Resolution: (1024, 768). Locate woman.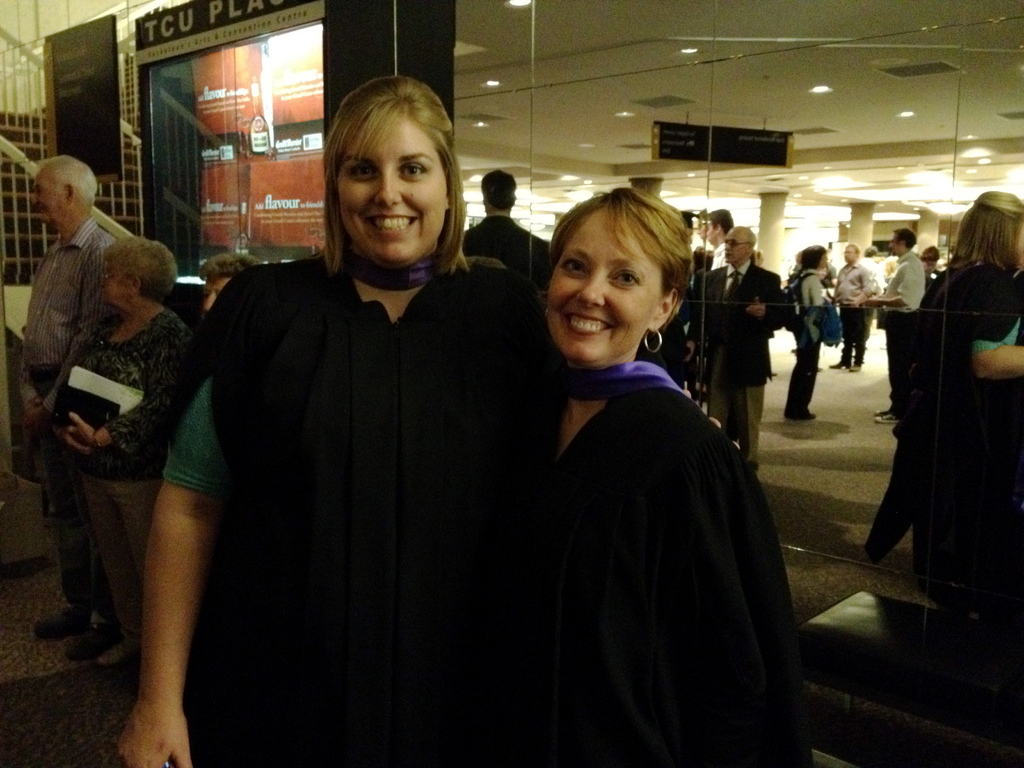
{"x1": 49, "y1": 233, "x2": 212, "y2": 677}.
